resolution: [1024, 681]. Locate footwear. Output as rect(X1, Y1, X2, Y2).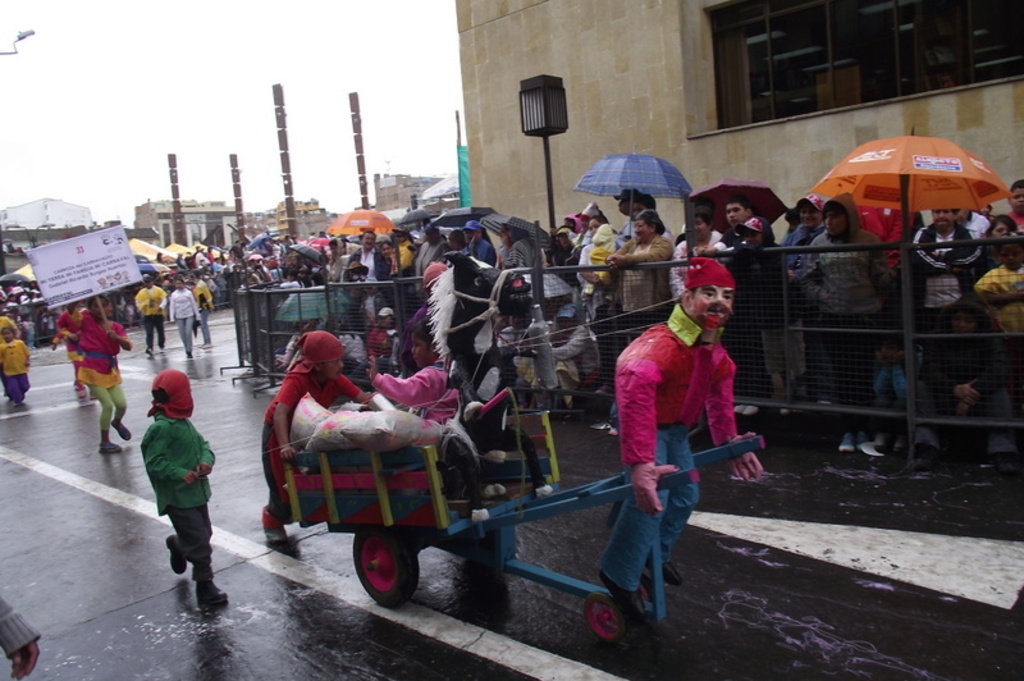
rect(598, 581, 639, 611).
